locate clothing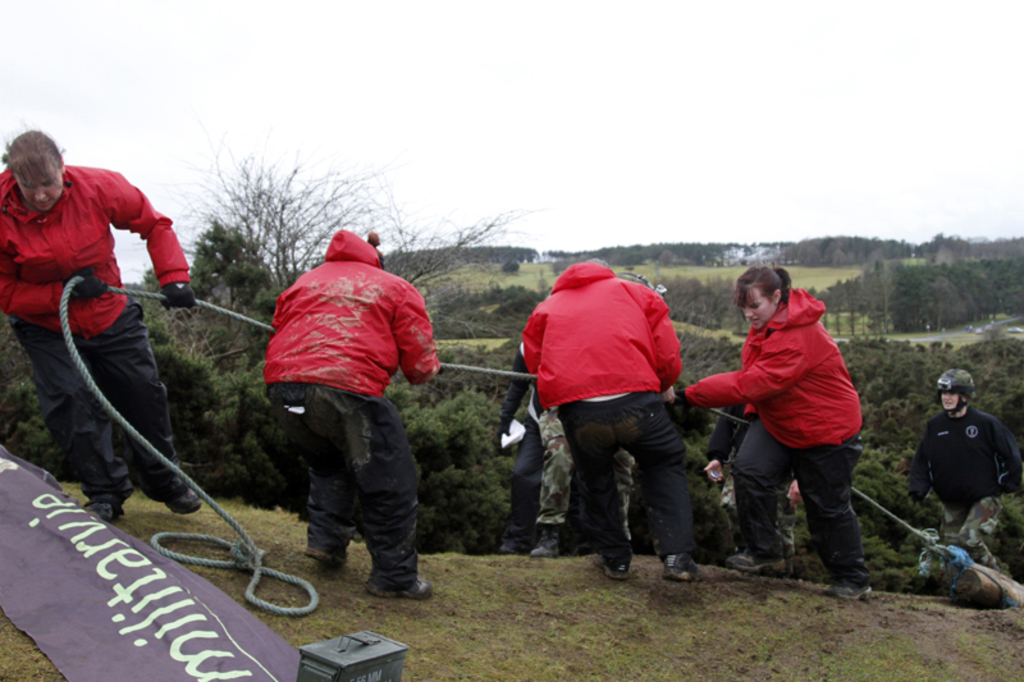
region(262, 228, 440, 592)
